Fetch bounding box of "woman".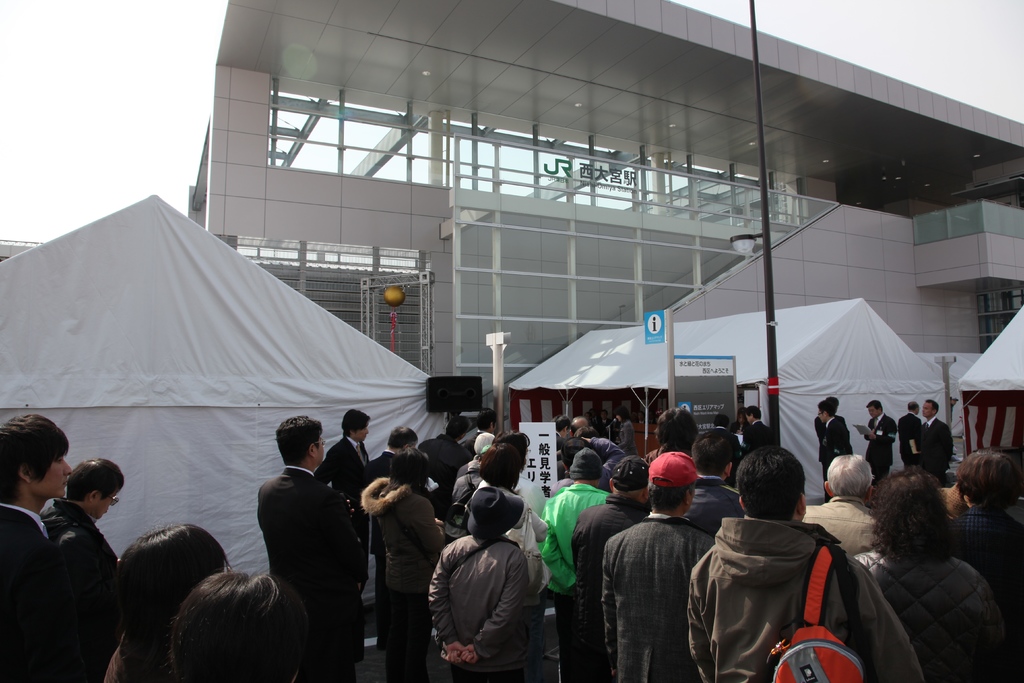
Bbox: box=[479, 443, 555, 682].
